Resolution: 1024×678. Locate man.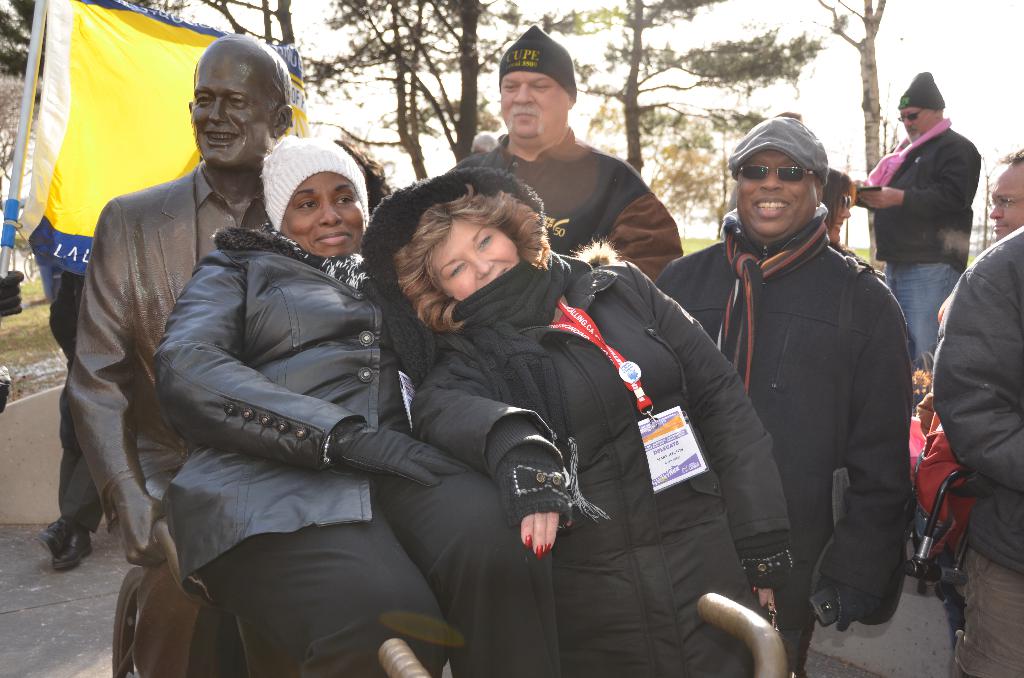
<box>856,69,981,355</box>.
